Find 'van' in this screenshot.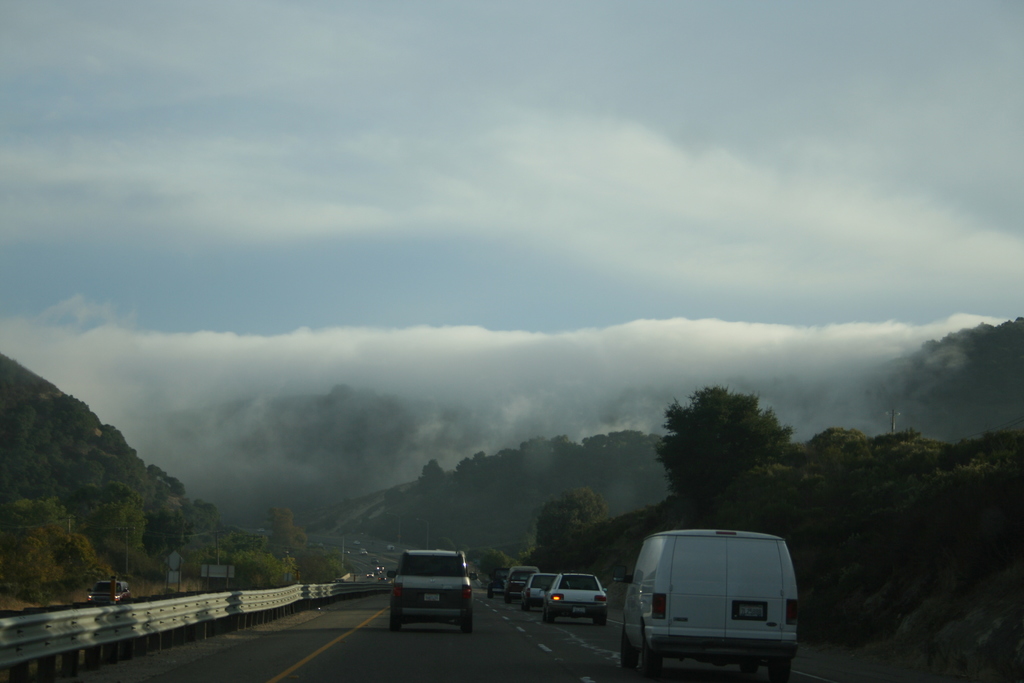
The bounding box for 'van' is (619,525,804,682).
